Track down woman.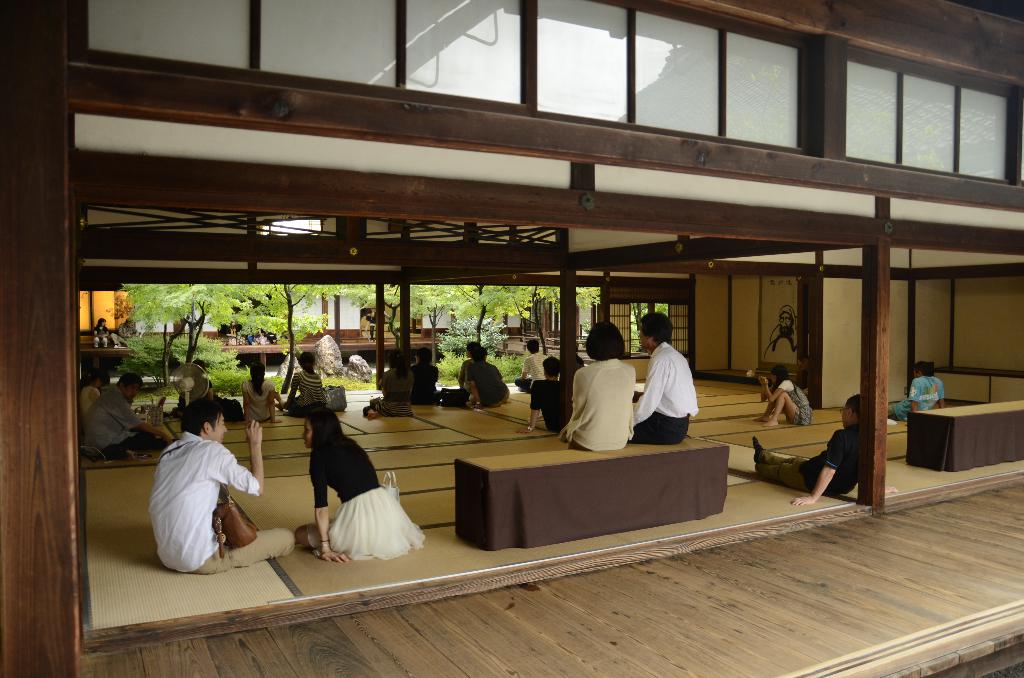
Tracked to BBox(307, 413, 414, 575).
